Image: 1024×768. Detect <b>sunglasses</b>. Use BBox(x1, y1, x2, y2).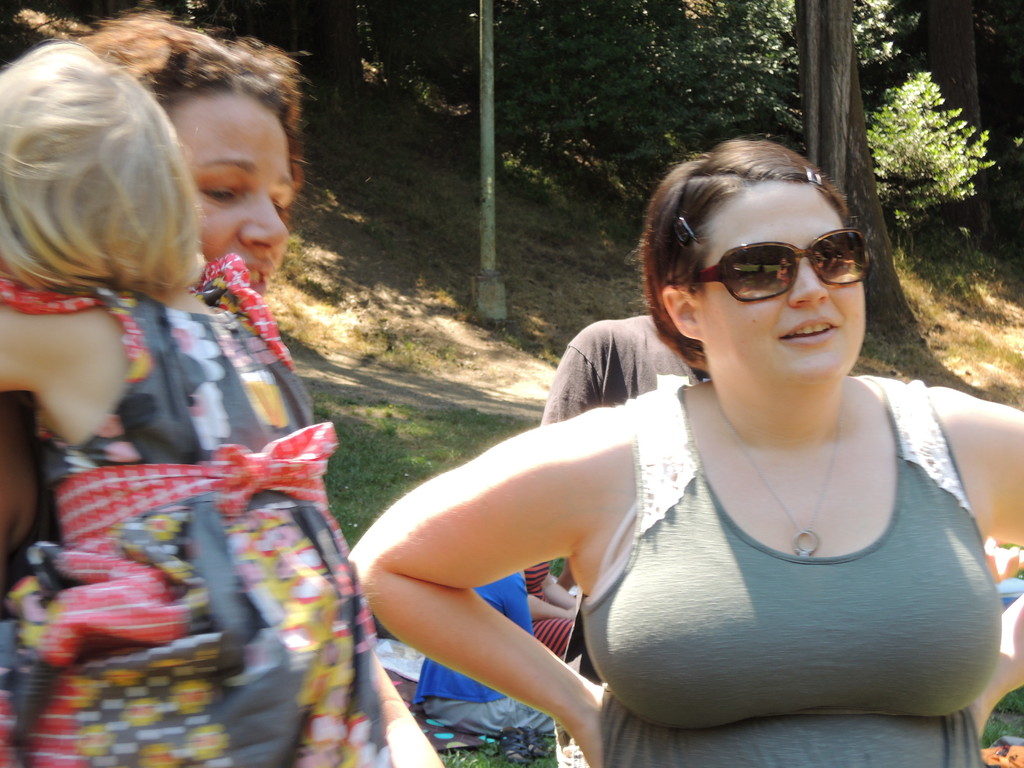
BBox(695, 228, 874, 306).
